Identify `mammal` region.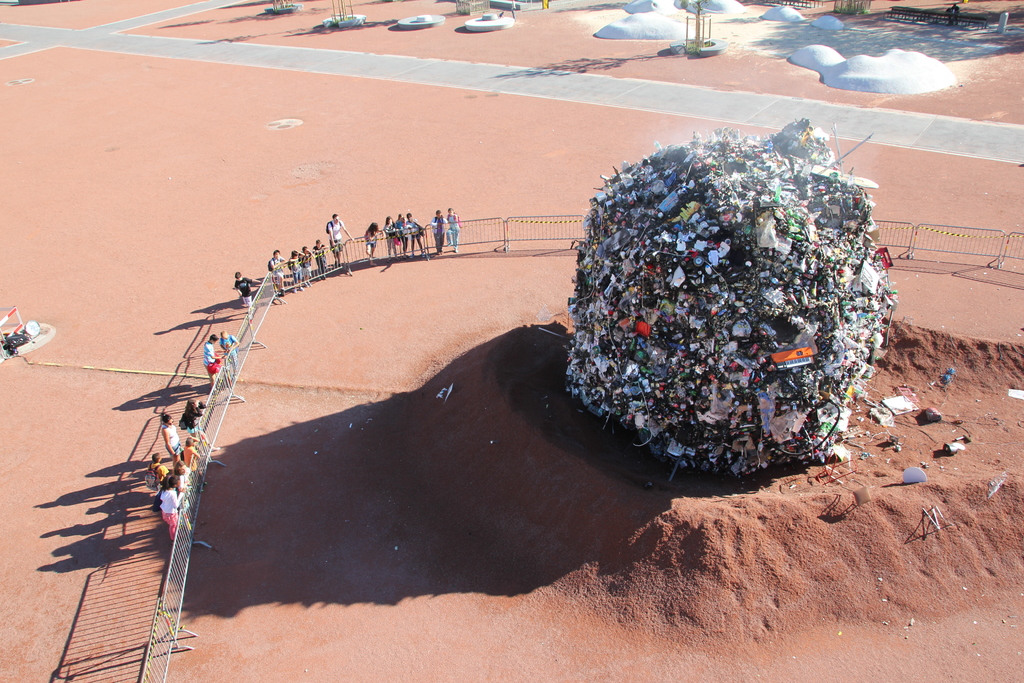
Region: left=161, top=413, right=182, bottom=465.
